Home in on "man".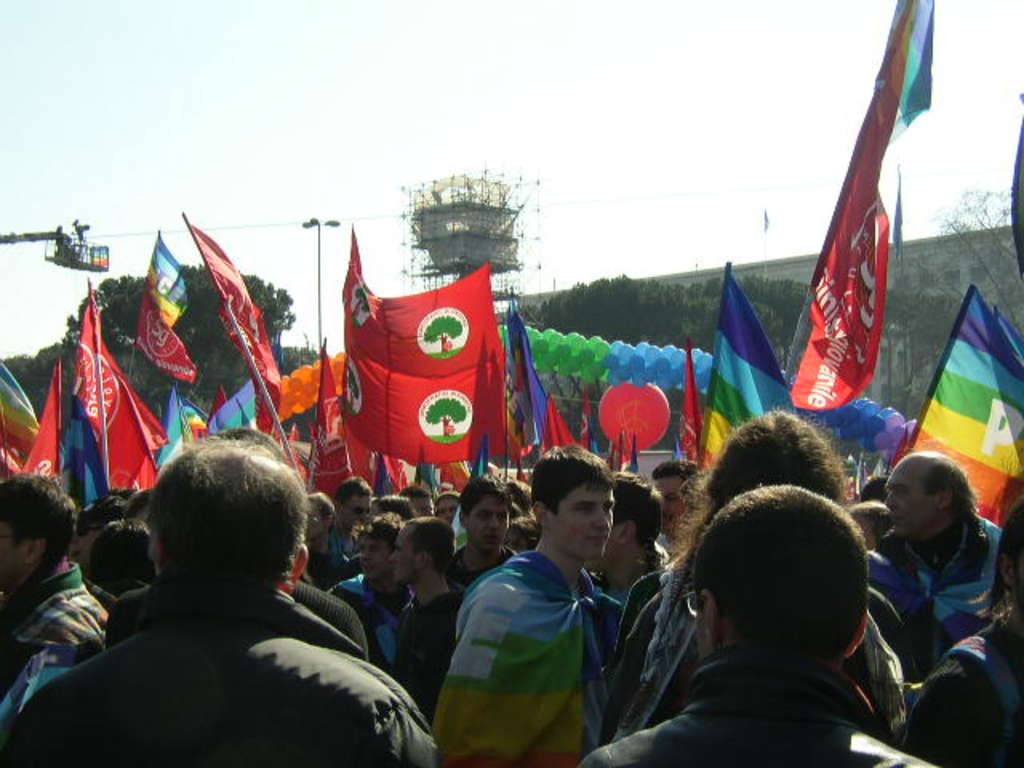
Homed in at (left=0, top=477, right=109, bottom=699).
